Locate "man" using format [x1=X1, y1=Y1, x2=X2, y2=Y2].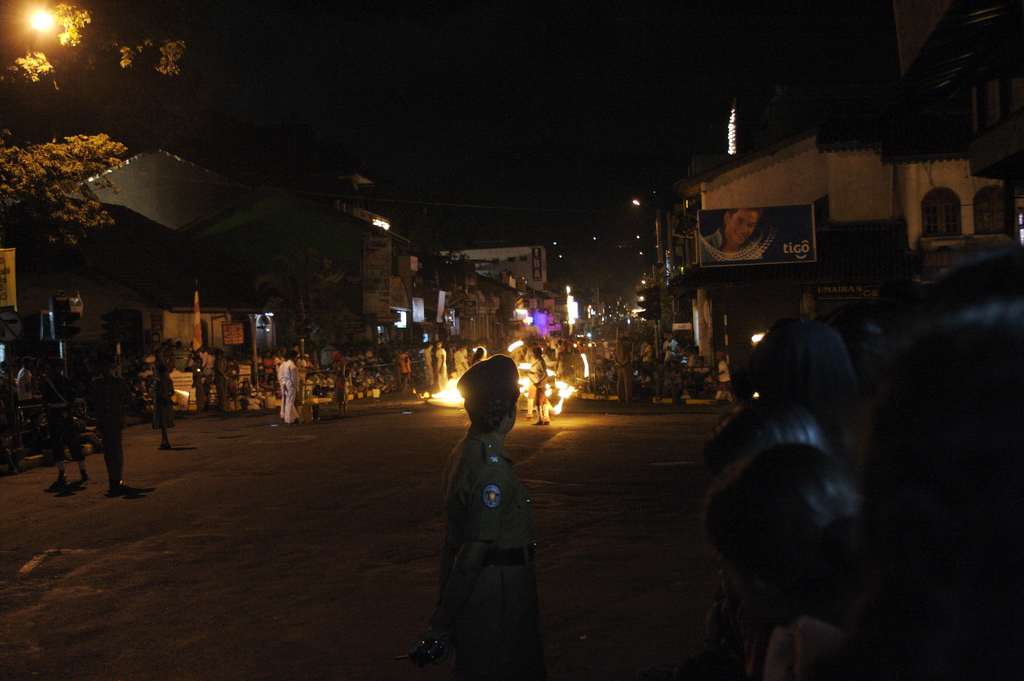
[x1=703, y1=209, x2=760, y2=267].
